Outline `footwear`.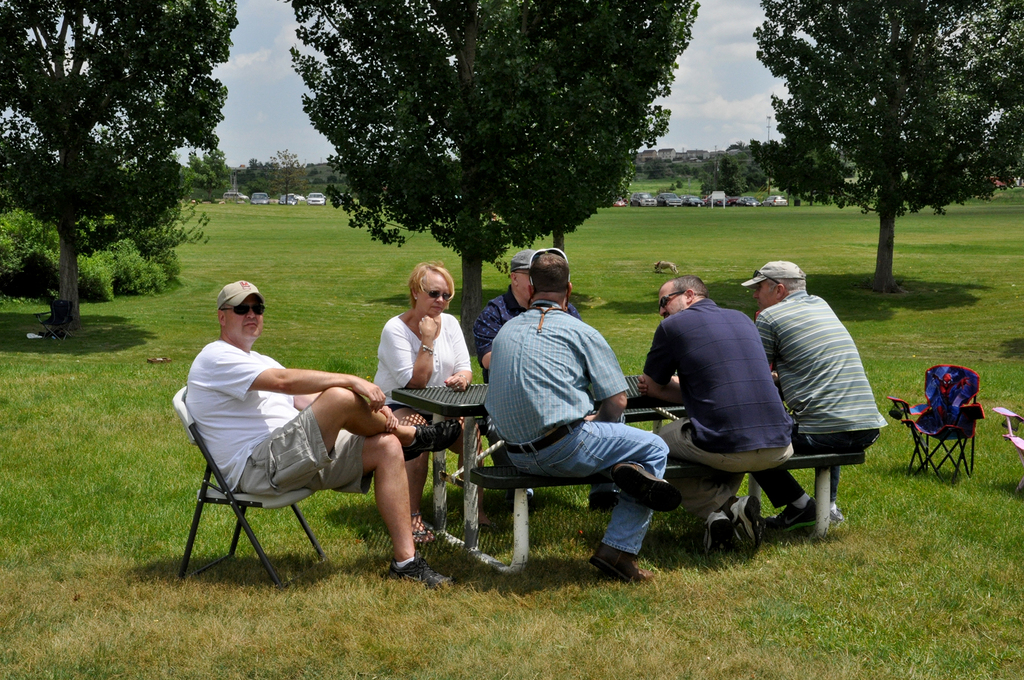
Outline: bbox(727, 498, 764, 554).
